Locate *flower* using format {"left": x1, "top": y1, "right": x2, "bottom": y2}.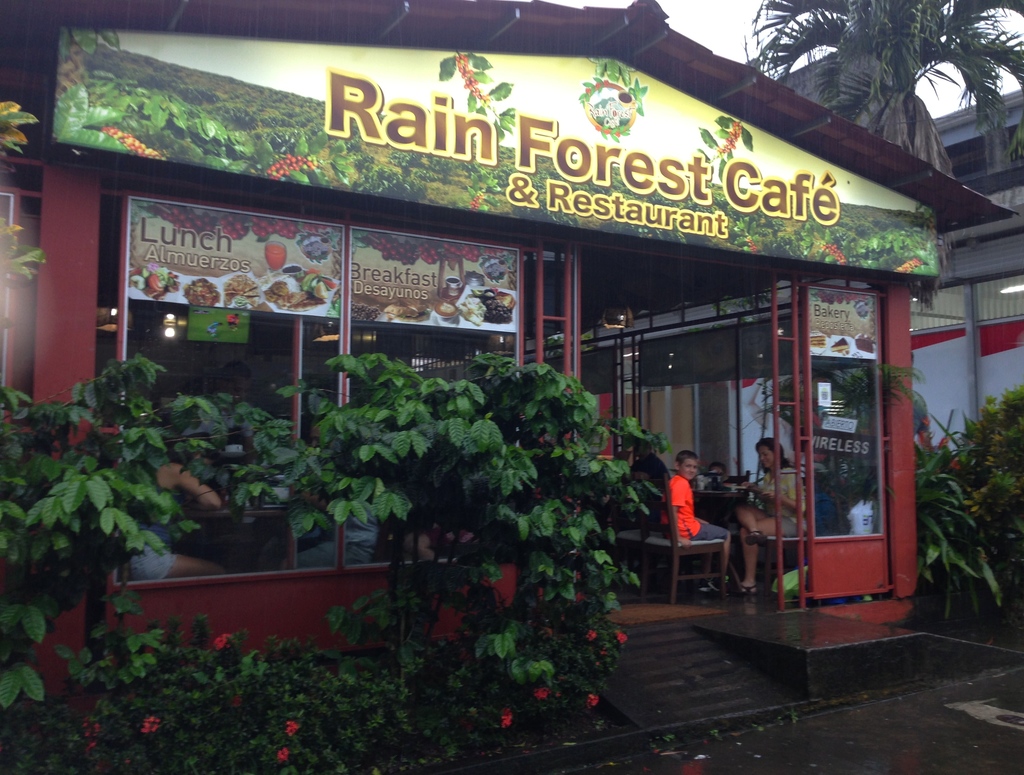
{"left": 584, "top": 692, "right": 602, "bottom": 710}.
